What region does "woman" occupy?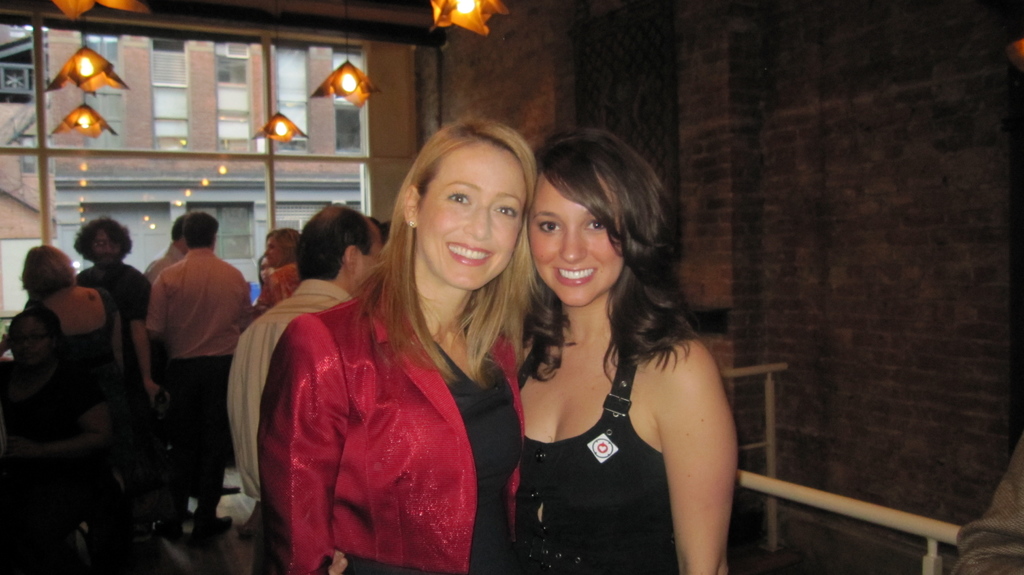
bbox=[3, 304, 111, 574].
